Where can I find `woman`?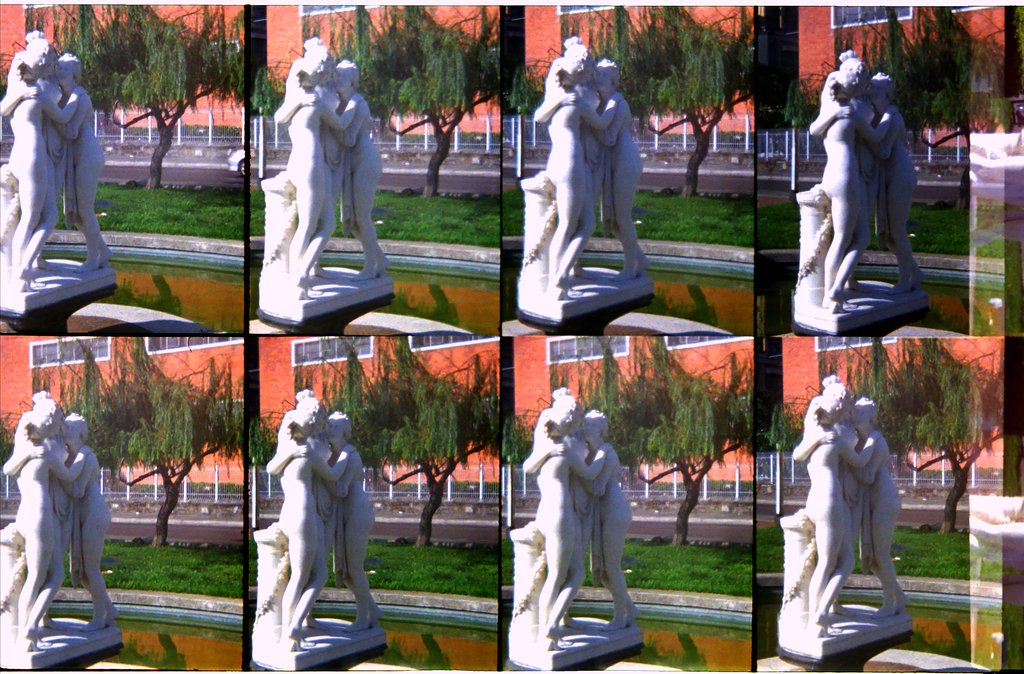
You can find it at rect(812, 377, 874, 620).
